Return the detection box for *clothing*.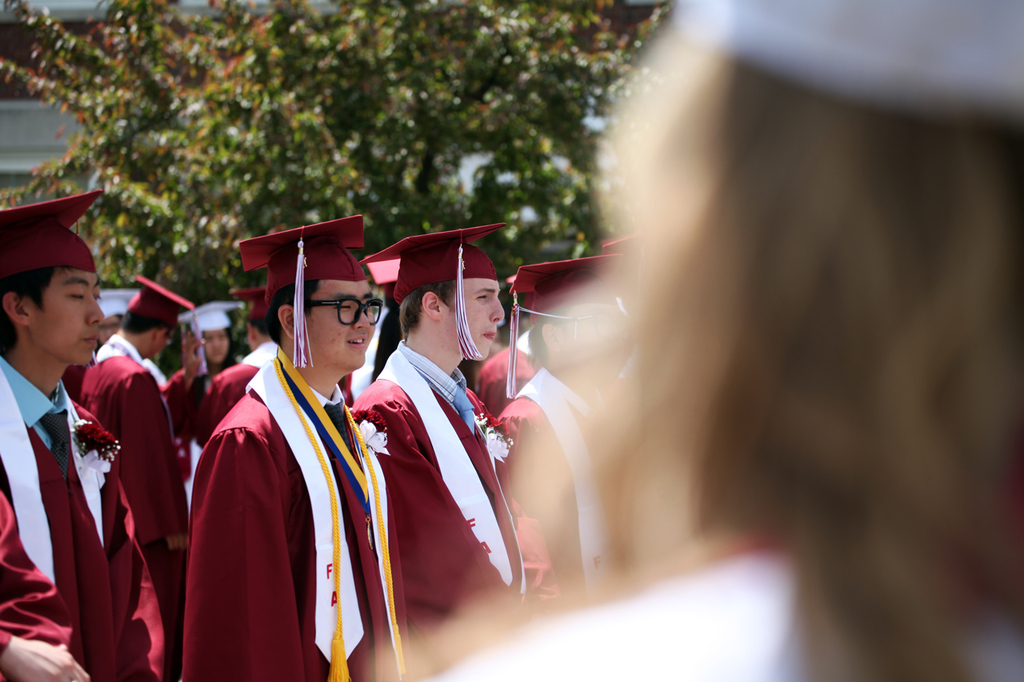
(190,342,274,447).
